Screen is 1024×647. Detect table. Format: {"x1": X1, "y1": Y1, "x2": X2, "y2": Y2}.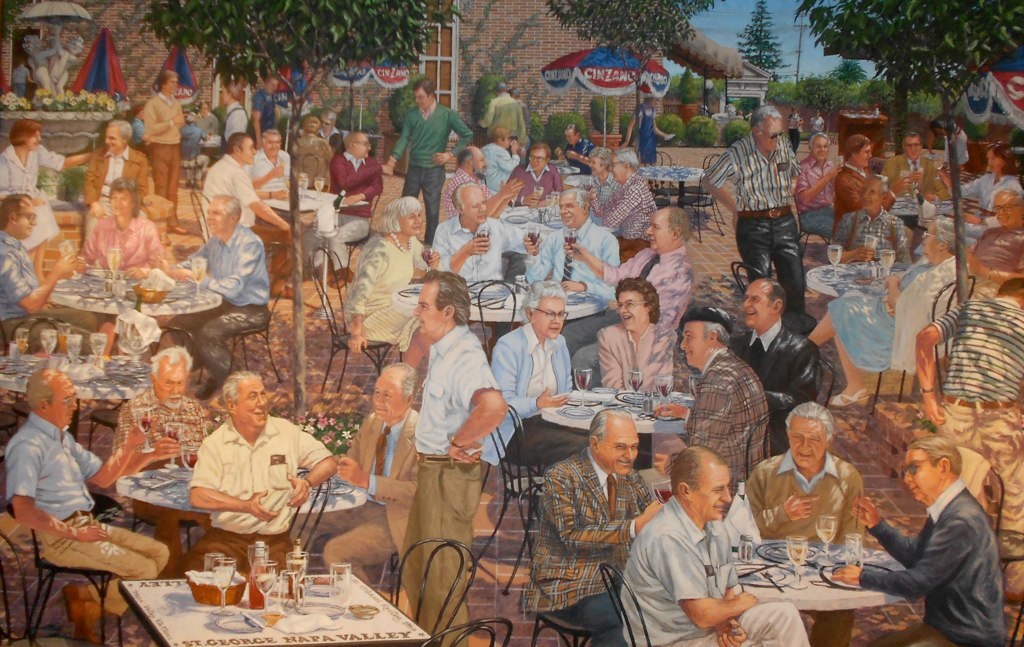
{"x1": 537, "y1": 383, "x2": 695, "y2": 468}.
